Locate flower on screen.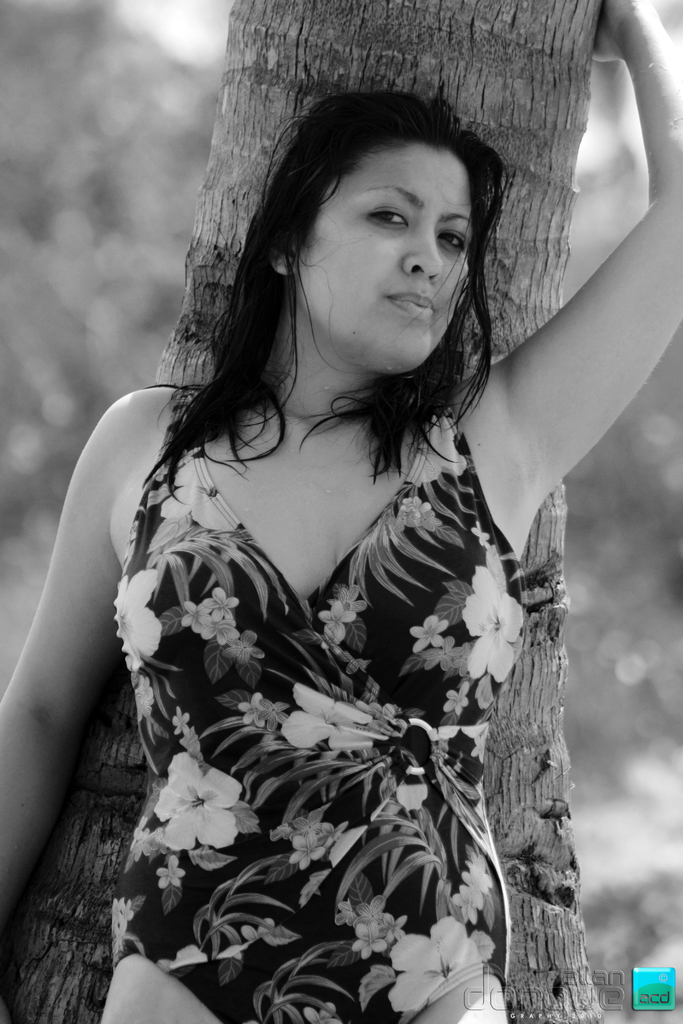
On screen at <region>436, 672, 470, 716</region>.
